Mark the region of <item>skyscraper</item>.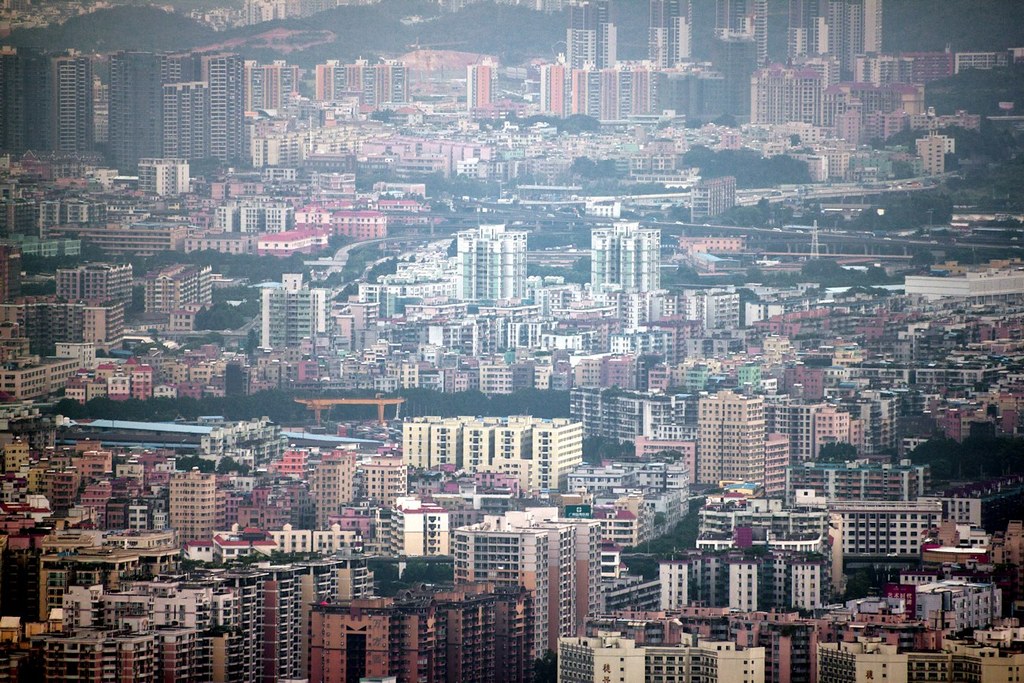
Region: [2,140,196,269].
